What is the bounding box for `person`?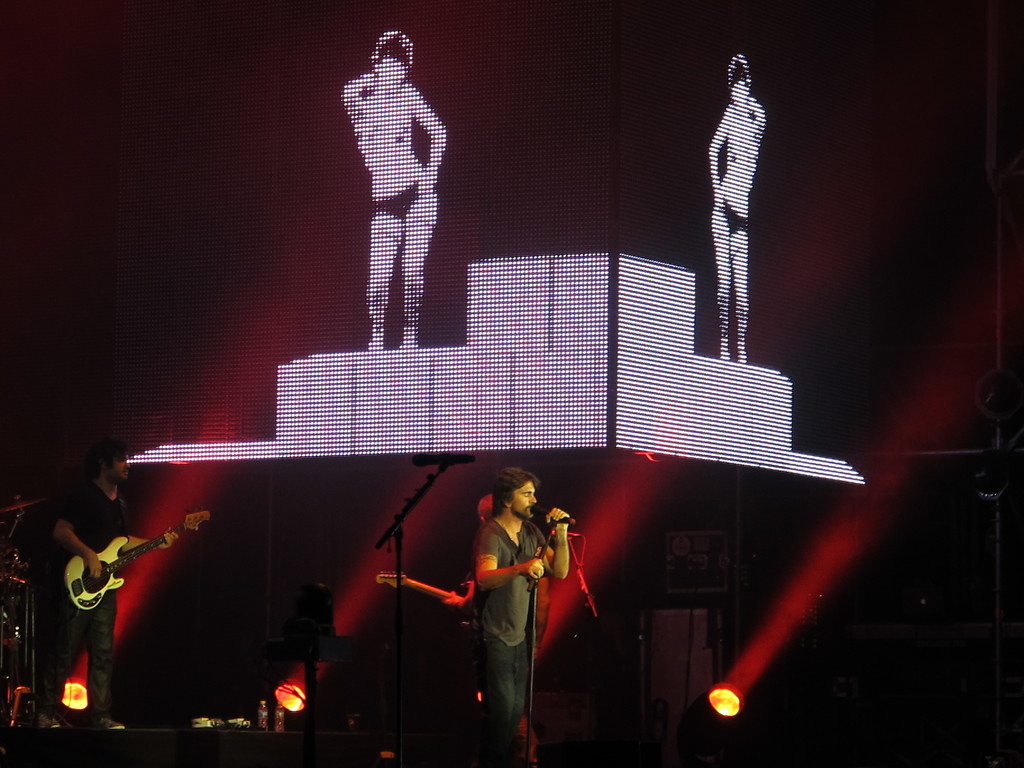
475,461,575,767.
